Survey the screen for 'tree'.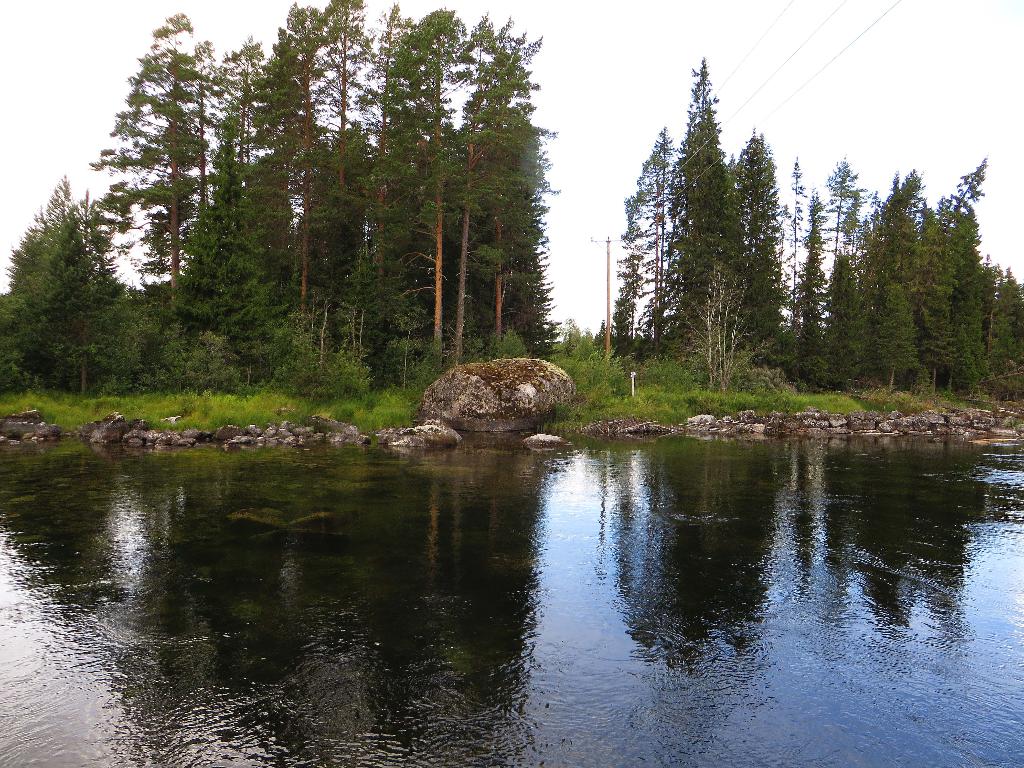
Survey found: rect(173, 42, 233, 292).
